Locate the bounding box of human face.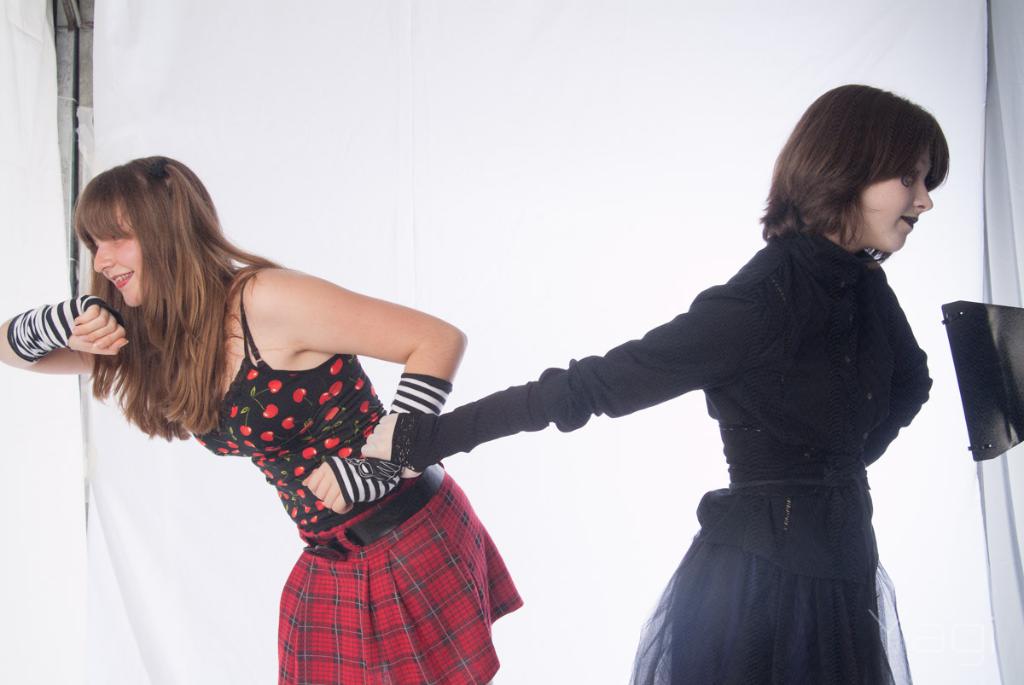
Bounding box: l=854, t=137, r=934, b=258.
